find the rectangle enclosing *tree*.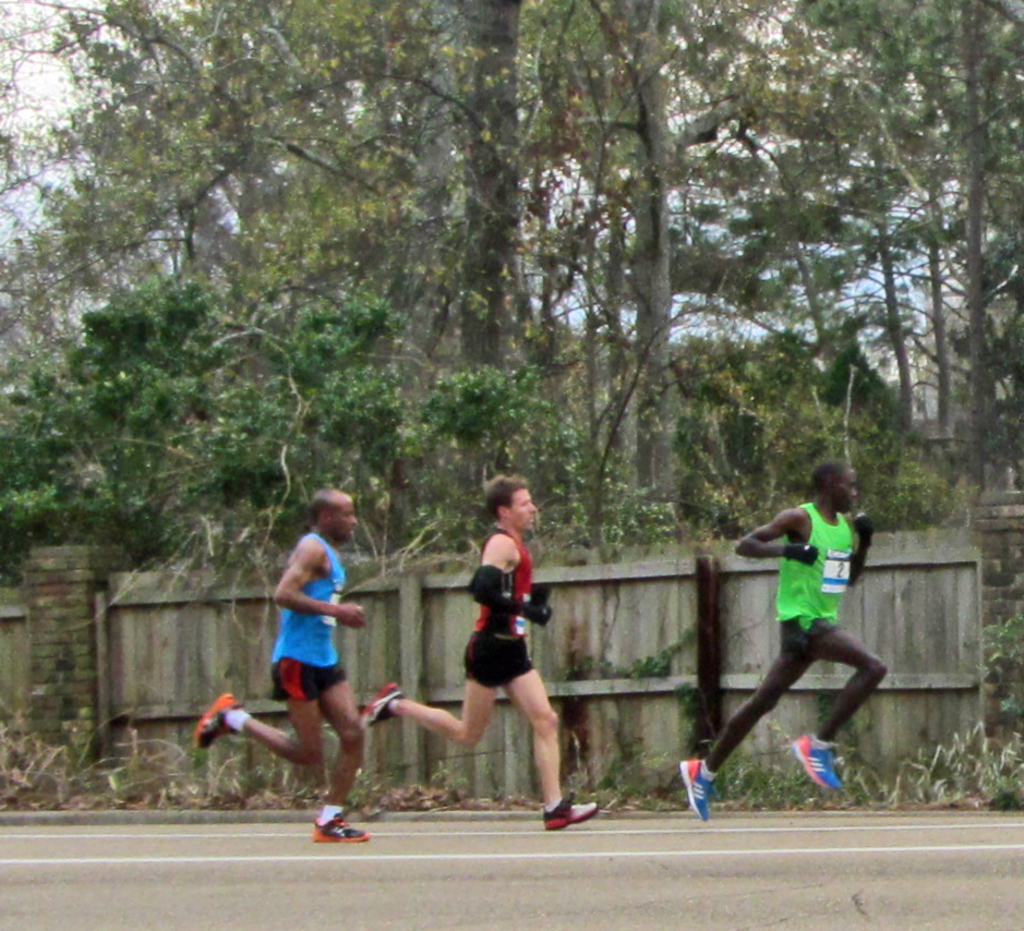
0,0,1022,557.
